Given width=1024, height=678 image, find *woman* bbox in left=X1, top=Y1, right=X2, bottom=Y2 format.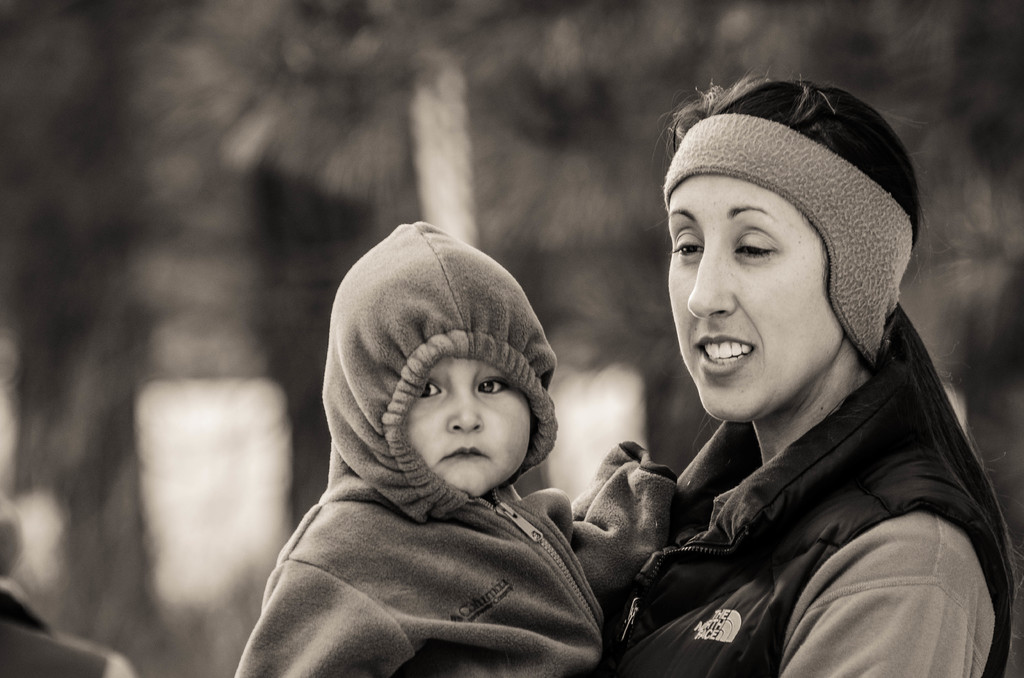
left=532, top=65, right=1014, bottom=677.
